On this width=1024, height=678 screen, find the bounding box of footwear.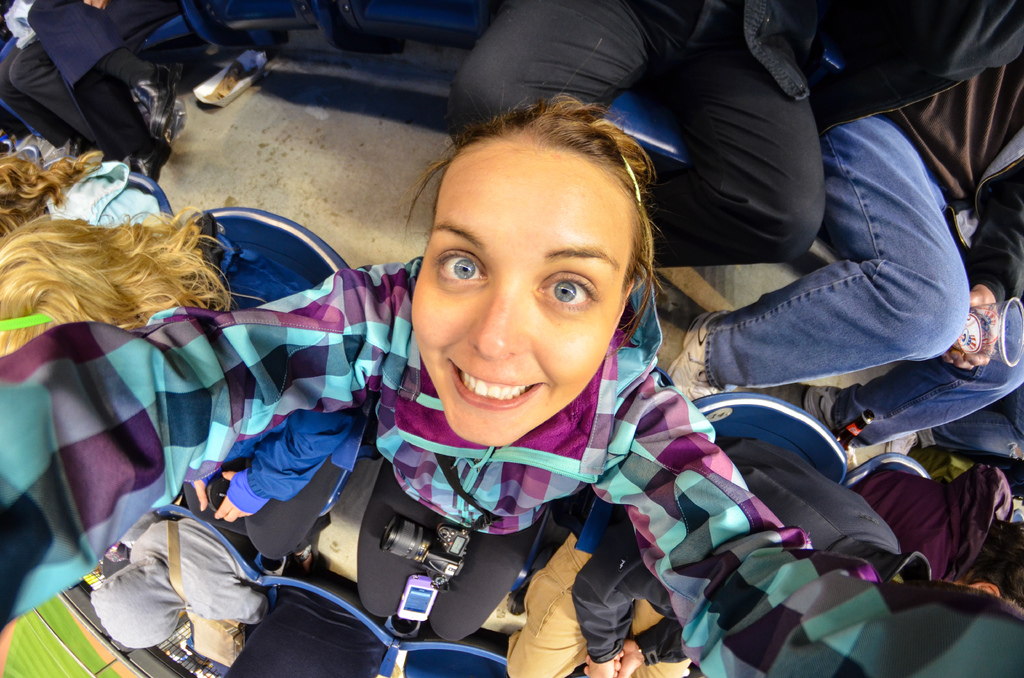
Bounding box: {"x1": 803, "y1": 384, "x2": 858, "y2": 472}.
